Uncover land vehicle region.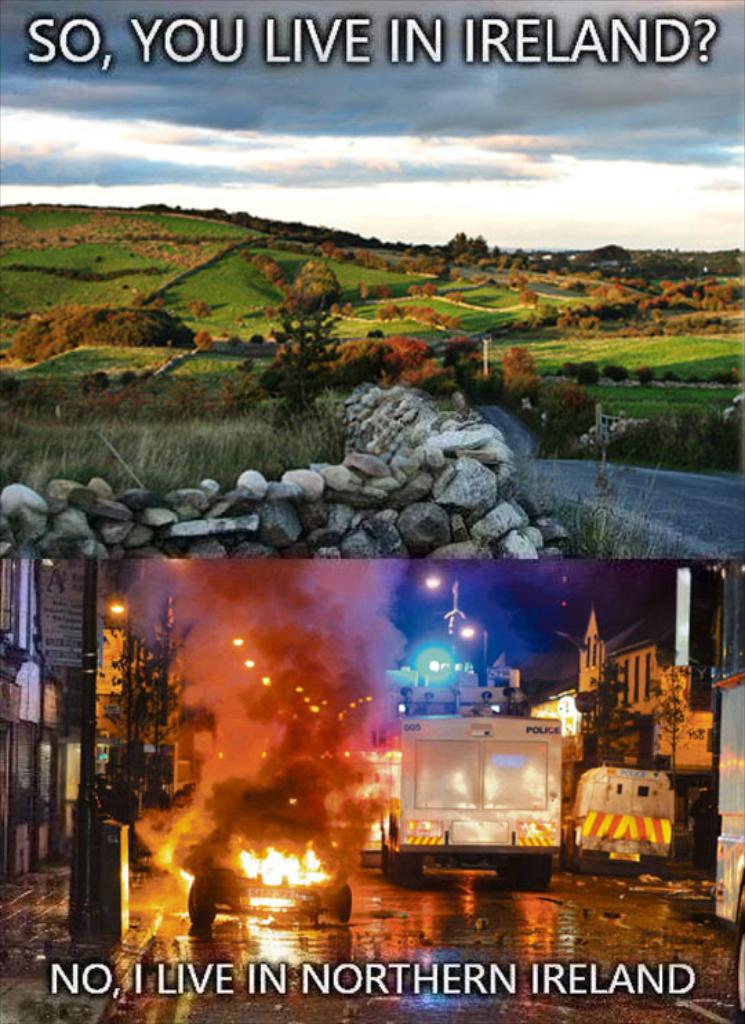
Uncovered: l=557, t=766, r=679, b=879.
